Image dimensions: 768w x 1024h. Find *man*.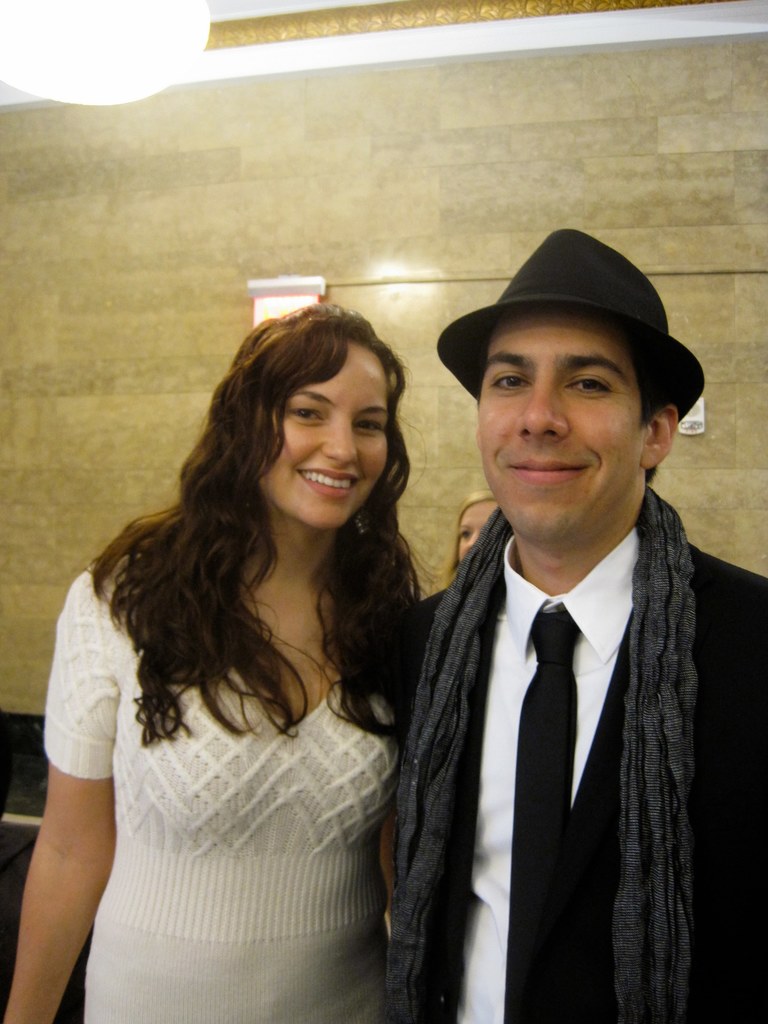
<box>366,214,749,1013</box>.
